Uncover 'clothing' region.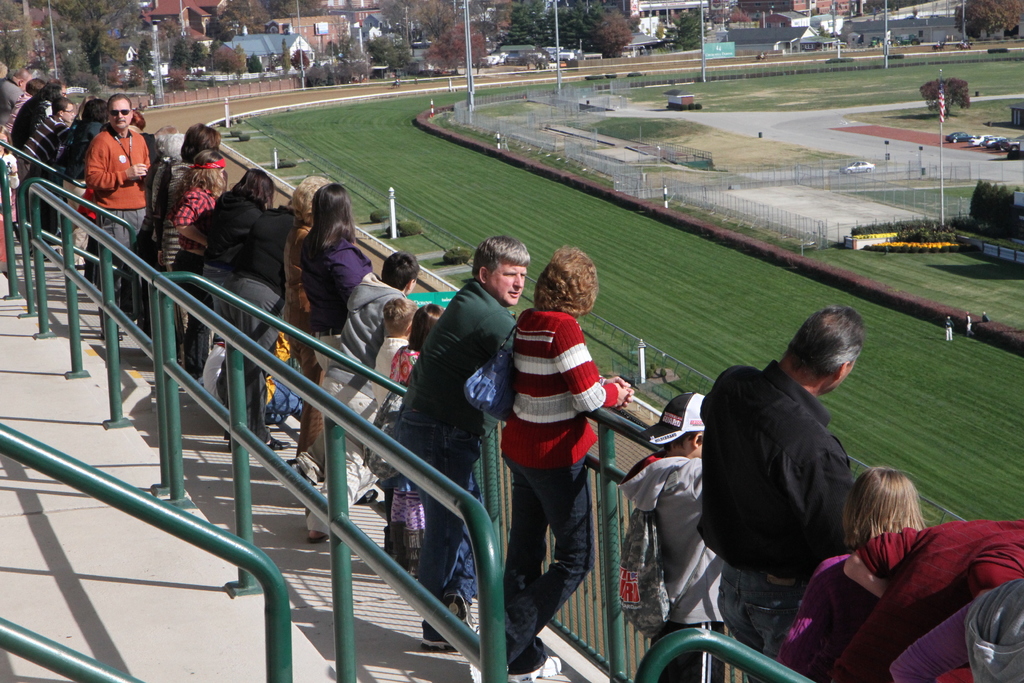
Uncovered: Rect(61, 113, 108, 254).
